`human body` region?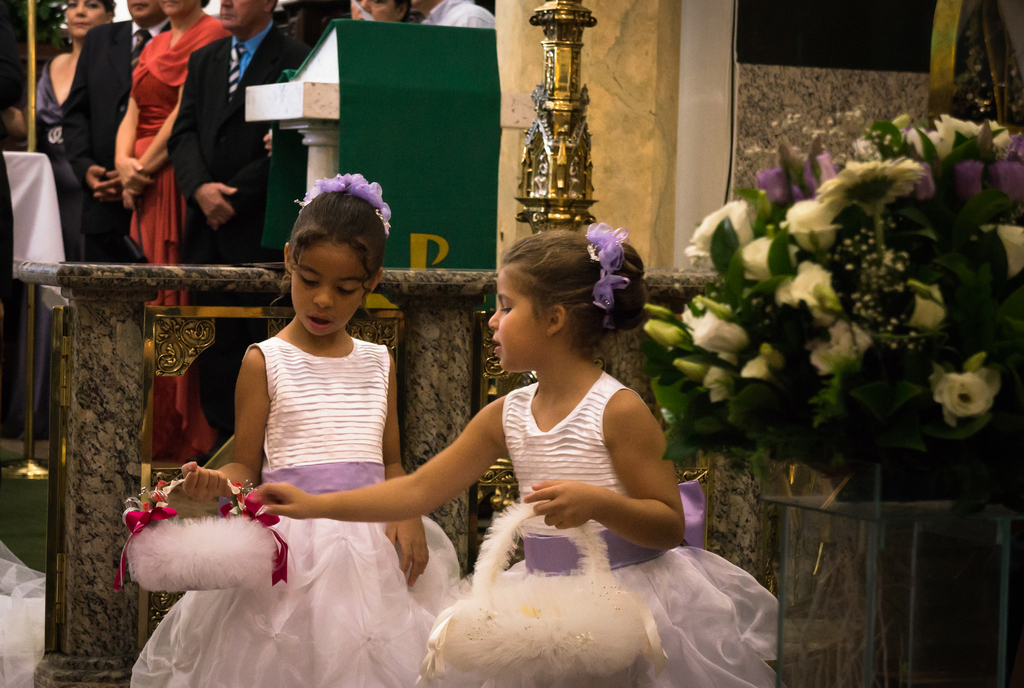
<bbox>0, 16, 28, 423</bbox>
